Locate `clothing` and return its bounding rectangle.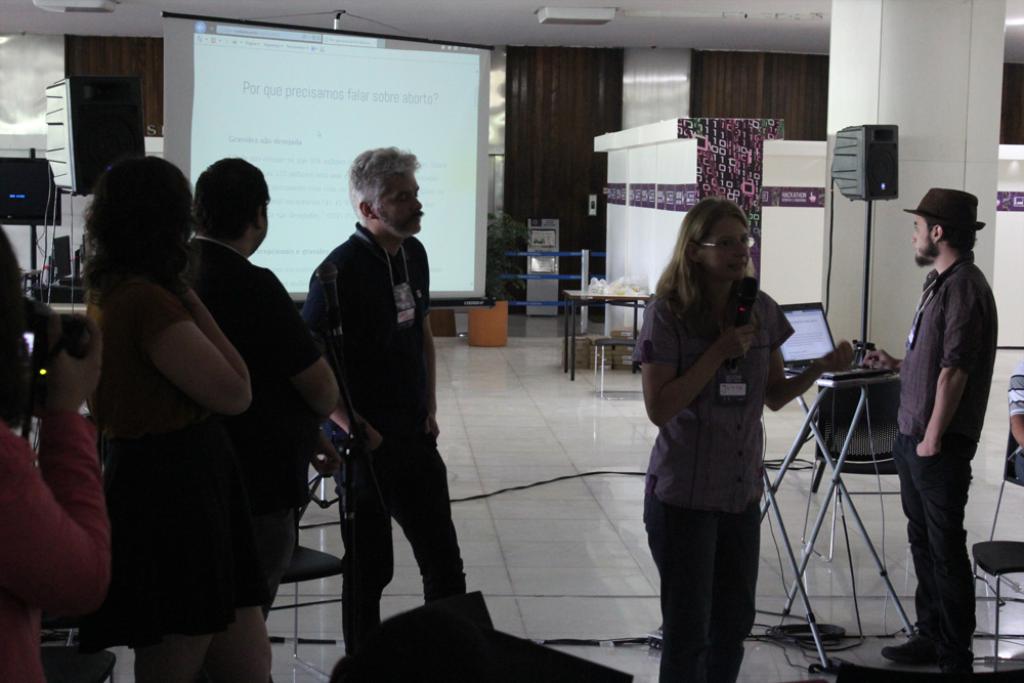
{"left": 183, "top": 234, "right": 322, "bottom": 625}.
